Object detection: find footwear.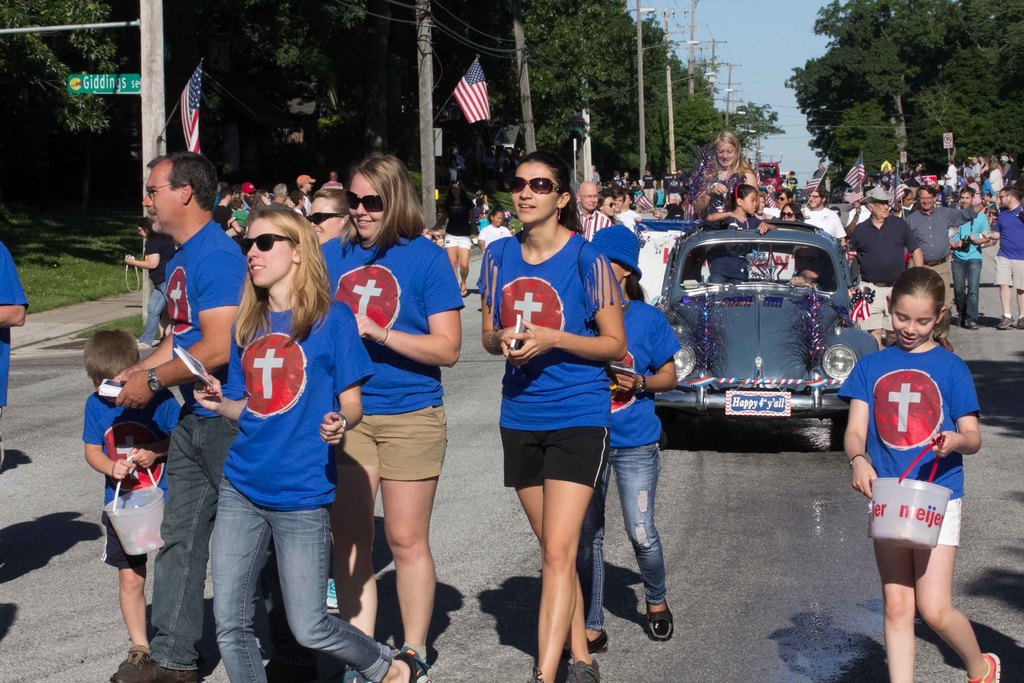
(1011, 314, 1023, 328).
